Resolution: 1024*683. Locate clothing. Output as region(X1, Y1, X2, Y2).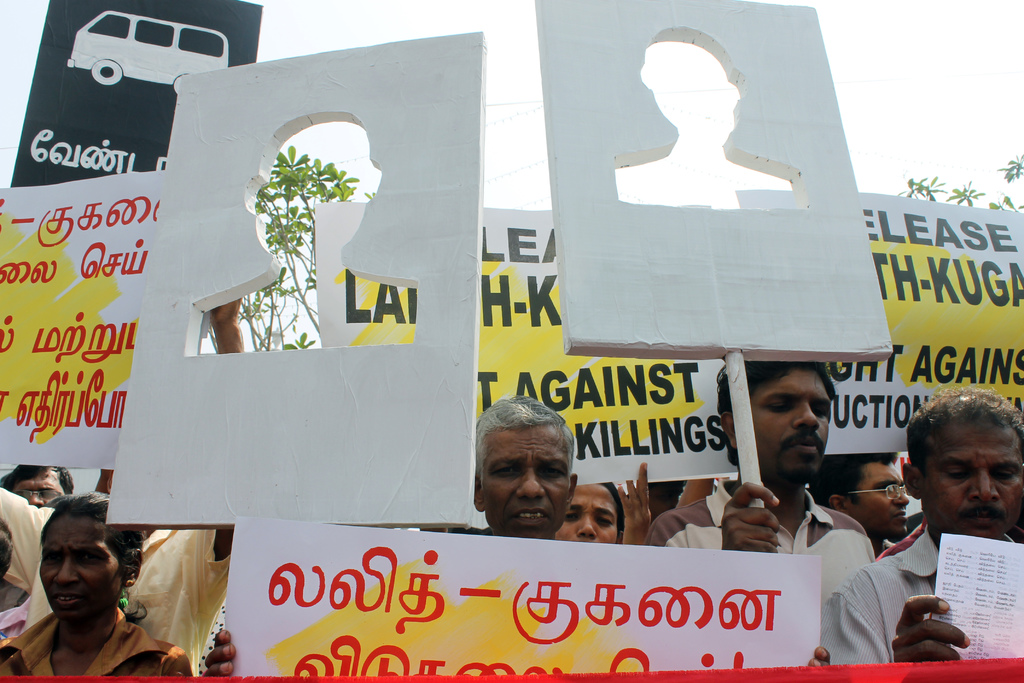
region(817, 485, 989, 671).
